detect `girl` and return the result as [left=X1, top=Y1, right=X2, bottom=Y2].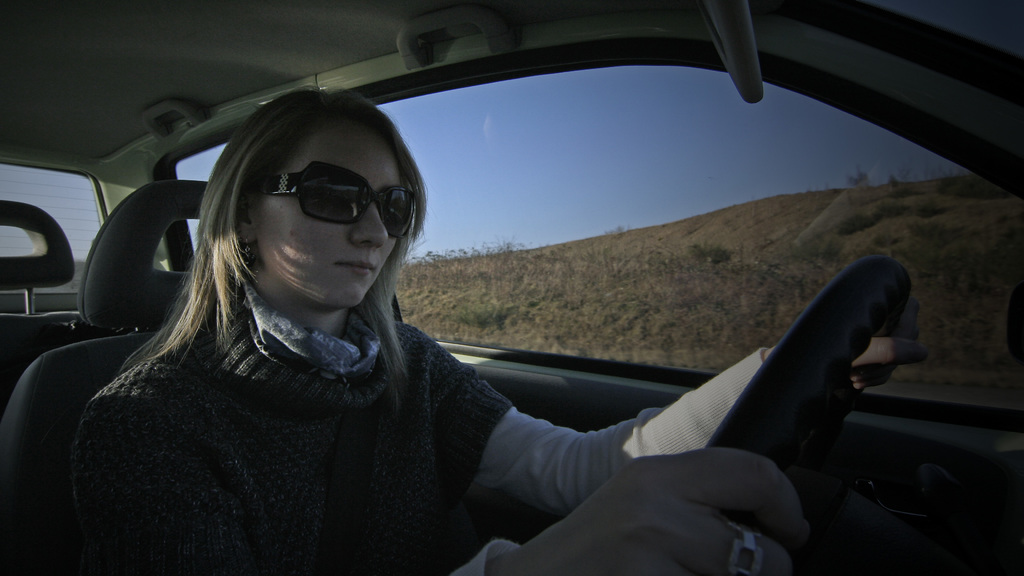
[left=68, top=84, right=927, bottom=575].
